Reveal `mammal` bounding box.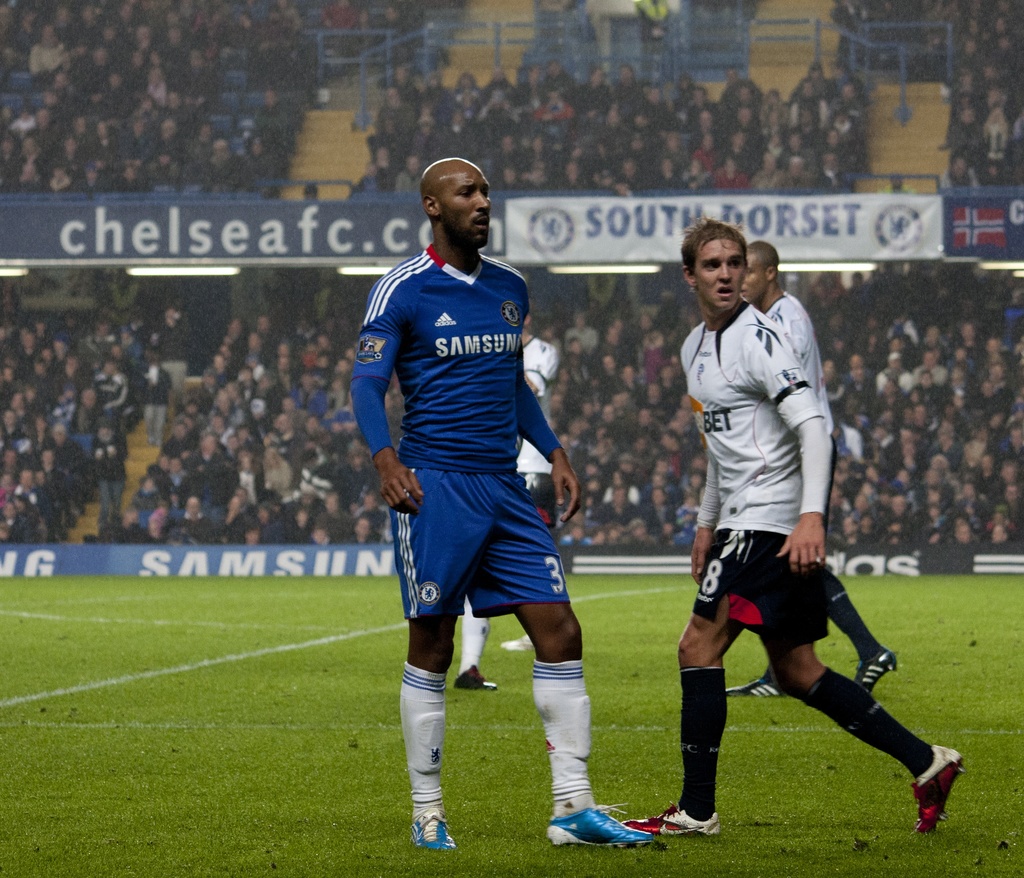
Revealed: detection(632, 0, 678, 69).
